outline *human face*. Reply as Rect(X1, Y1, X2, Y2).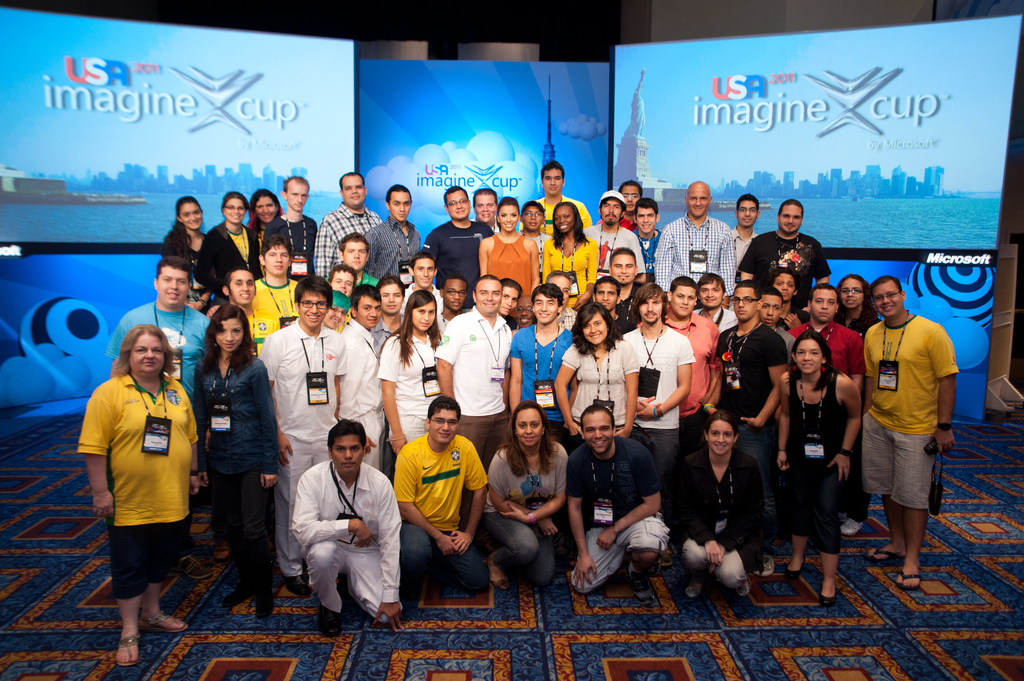
Rect(515, 408, 542, 449).
